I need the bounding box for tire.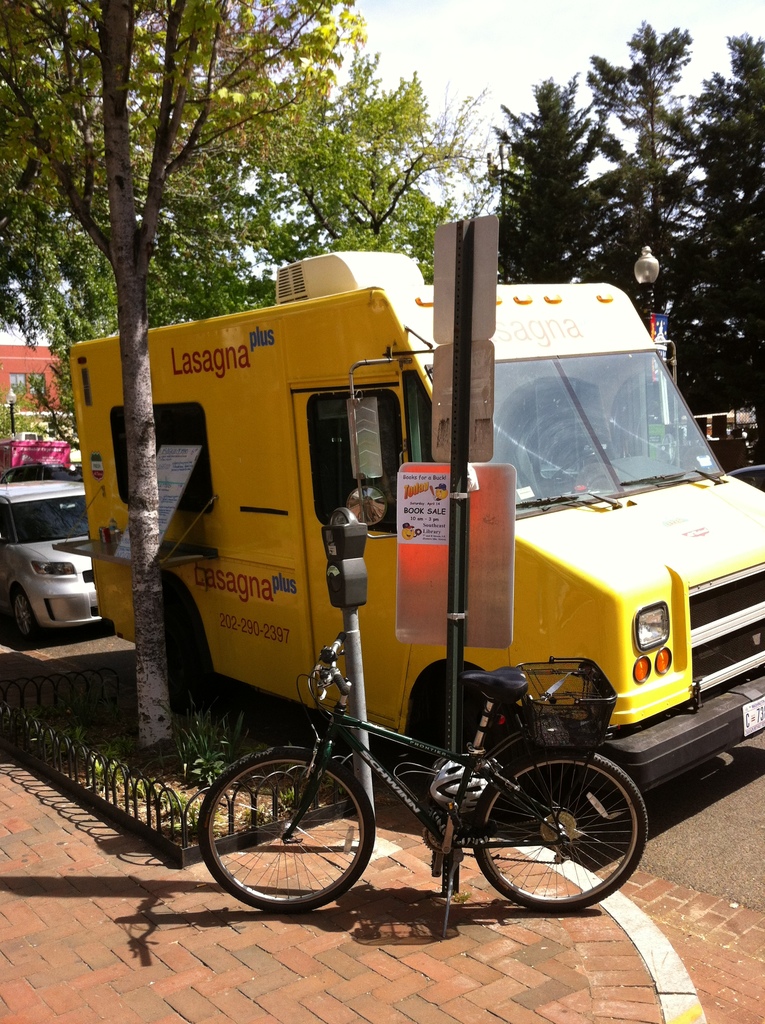
Here it is: l=0, t=577, r=50, b=638.
